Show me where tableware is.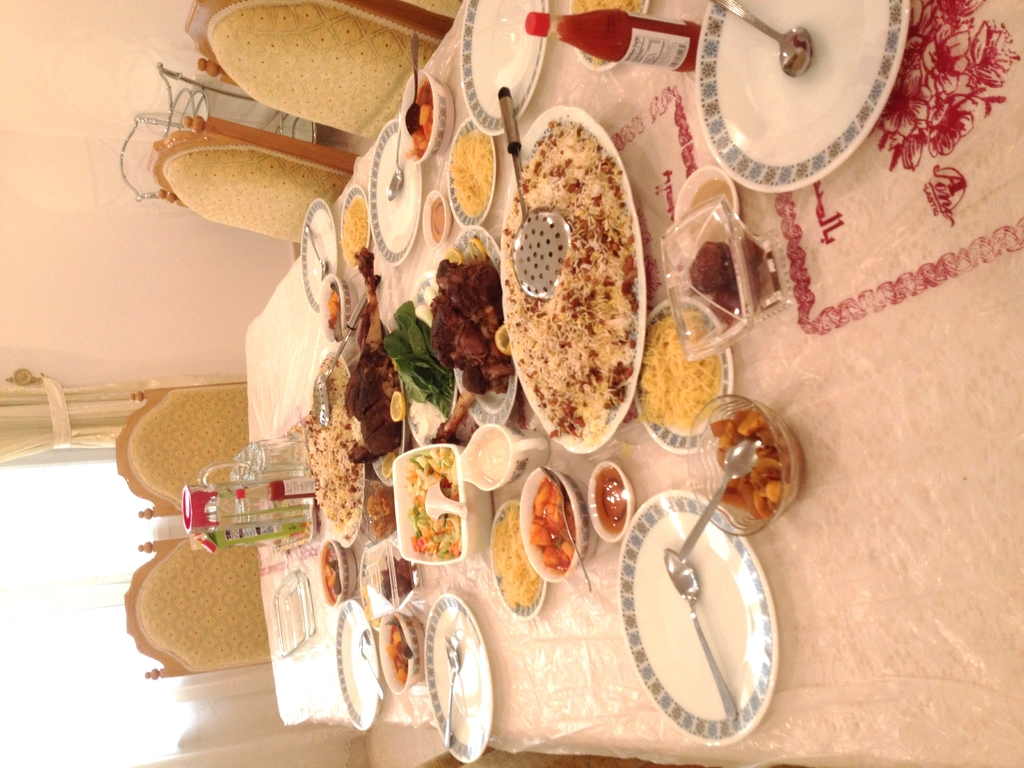
tableware is at x1=616, y1=488, x2=780, y2=751.
